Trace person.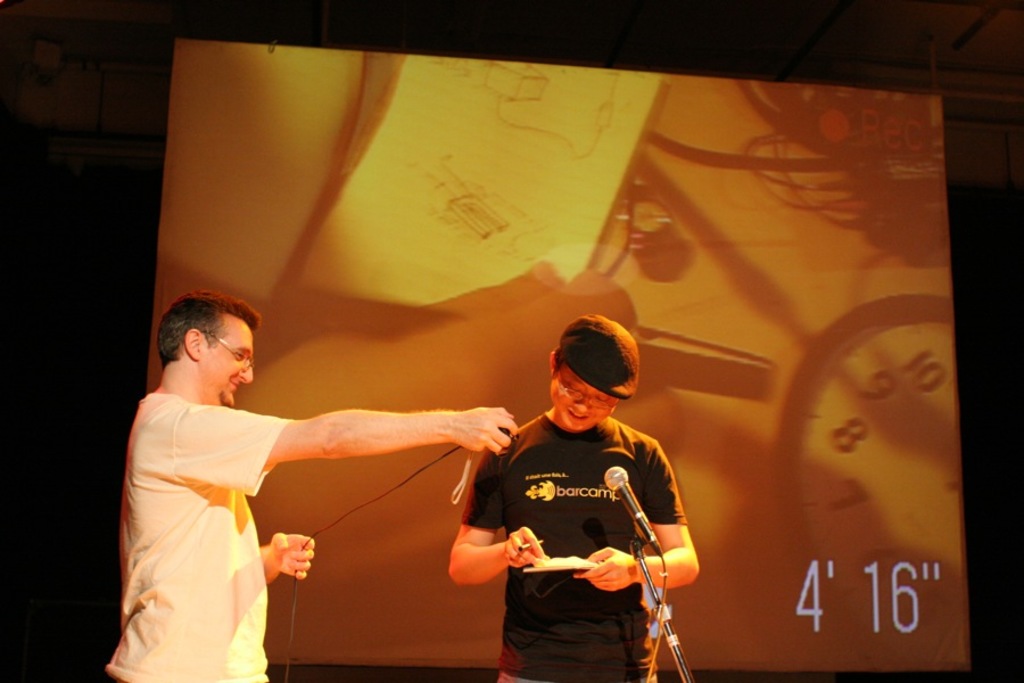
Traced to l=440, t=312, r=702, b=682.
